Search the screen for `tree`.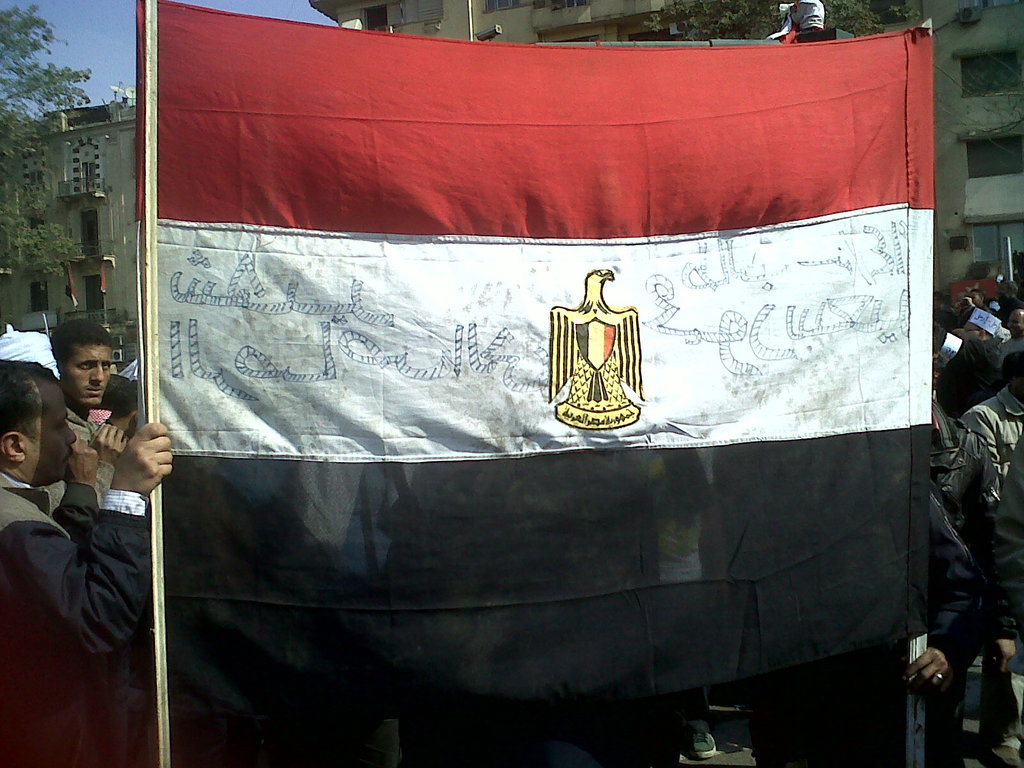
Found at (0,0,177,414).
